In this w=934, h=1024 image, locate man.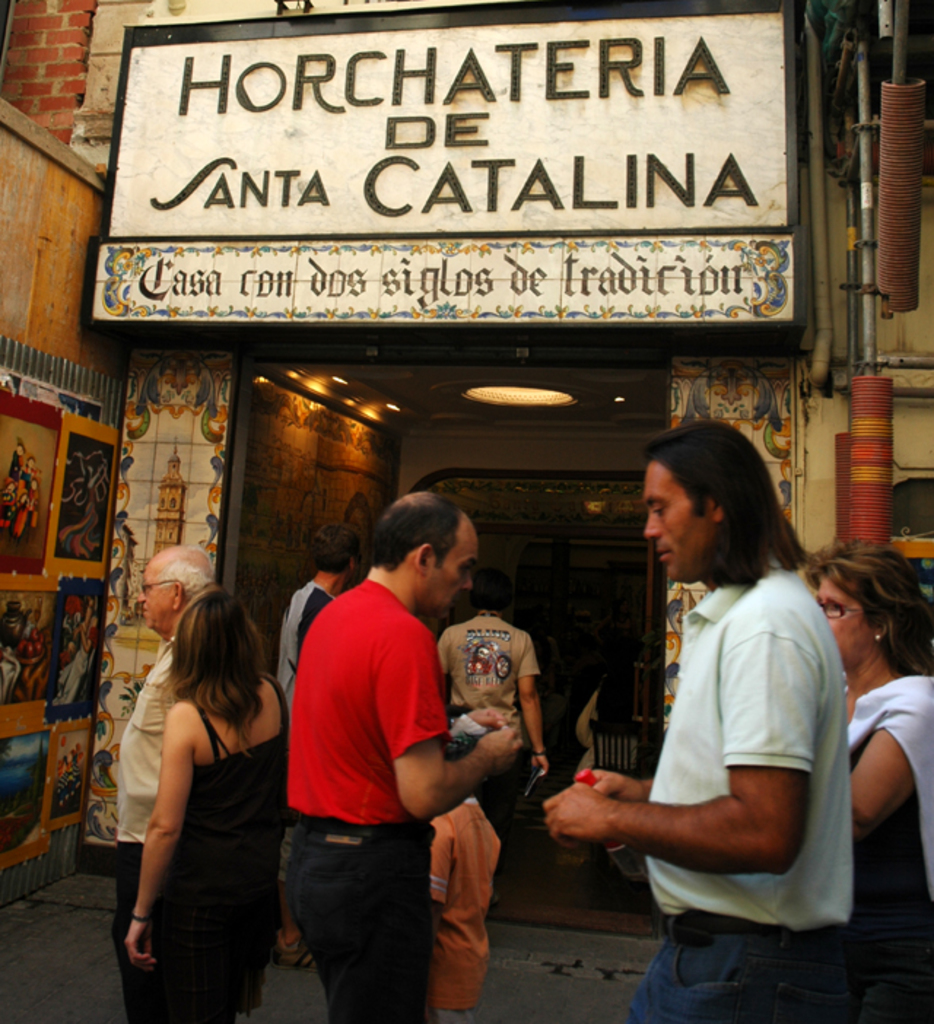
Bounding box: {"x1": 104, "y1": 537, "x2": 220, "y2": 1023}.
